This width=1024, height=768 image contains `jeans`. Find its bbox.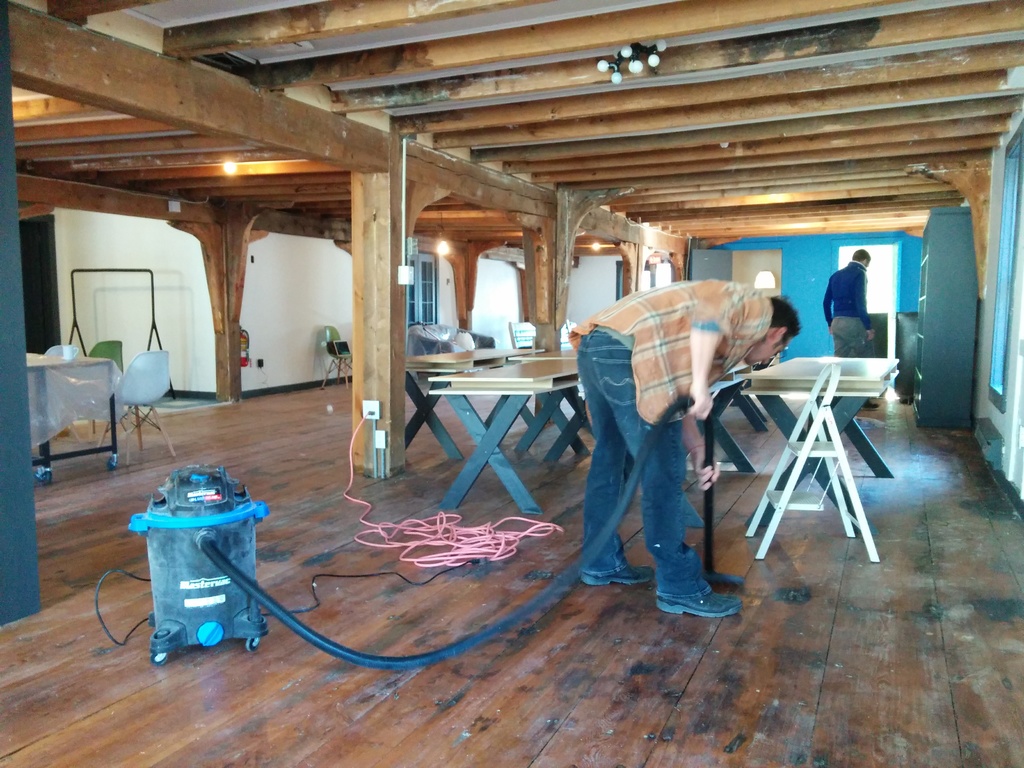
829,314,877,358.
